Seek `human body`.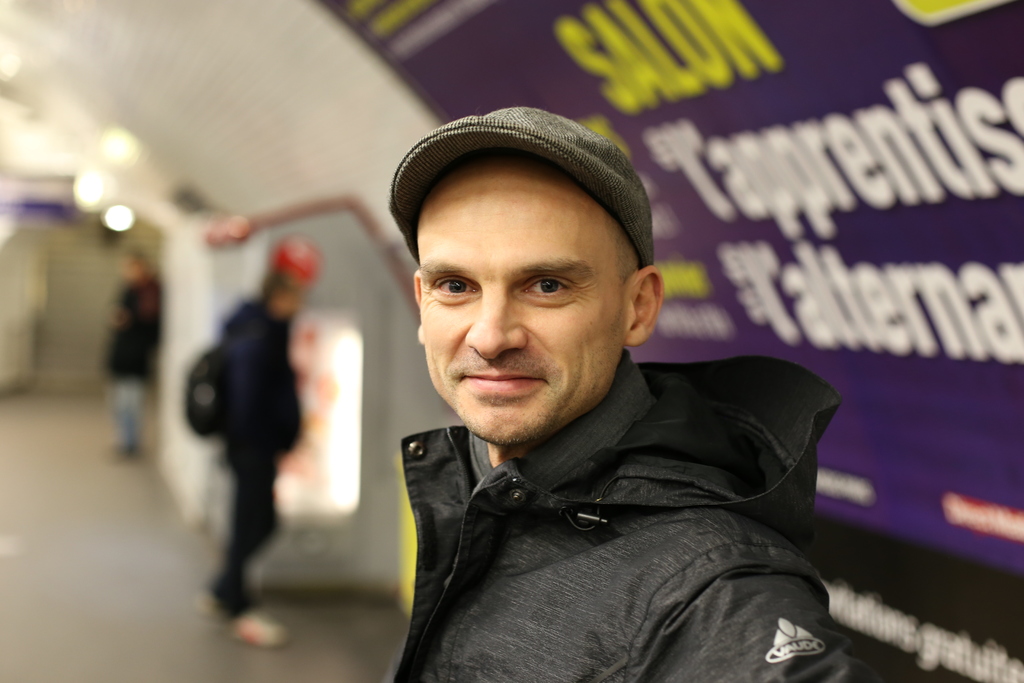
box=[370, 107, 860, 682].
